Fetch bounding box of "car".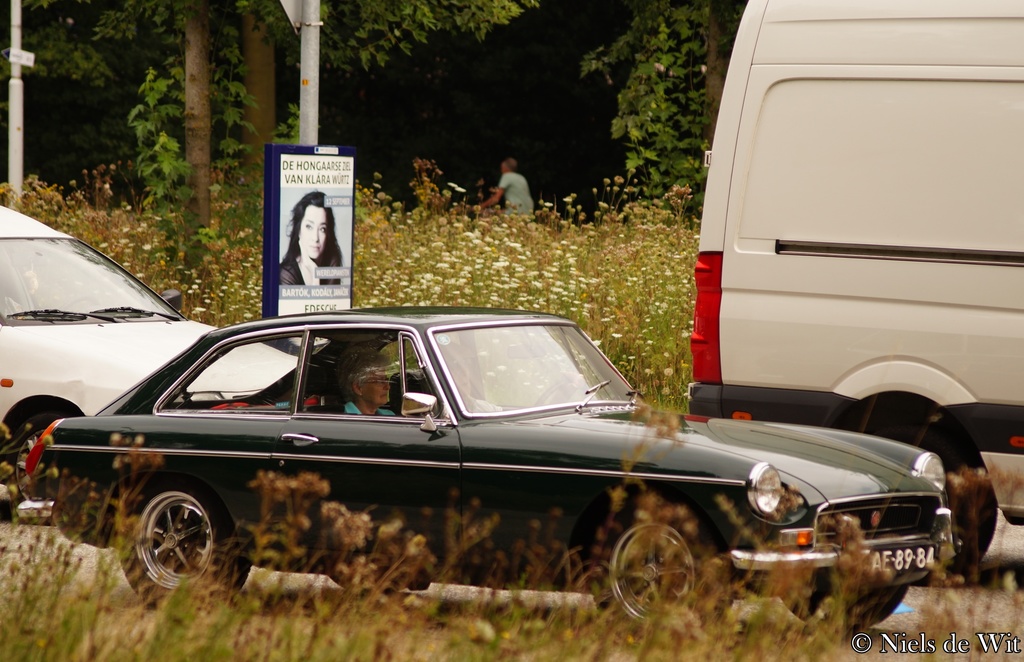
Bbox: (x1=0, y1=200, x2=298, y2=514).
